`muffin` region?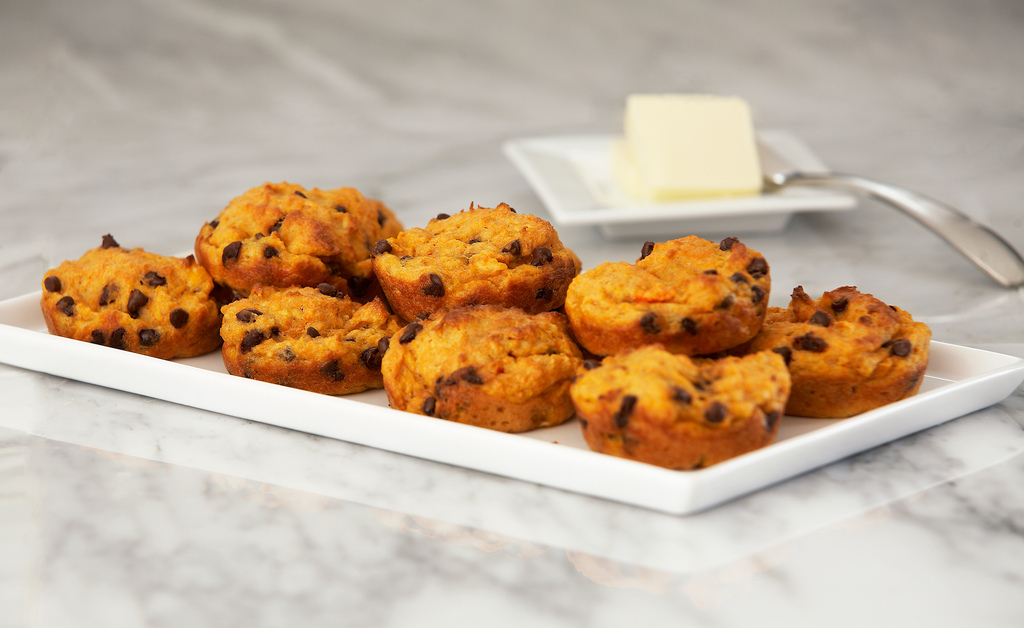
x1=190, y1=175, x2=402, y2=298
